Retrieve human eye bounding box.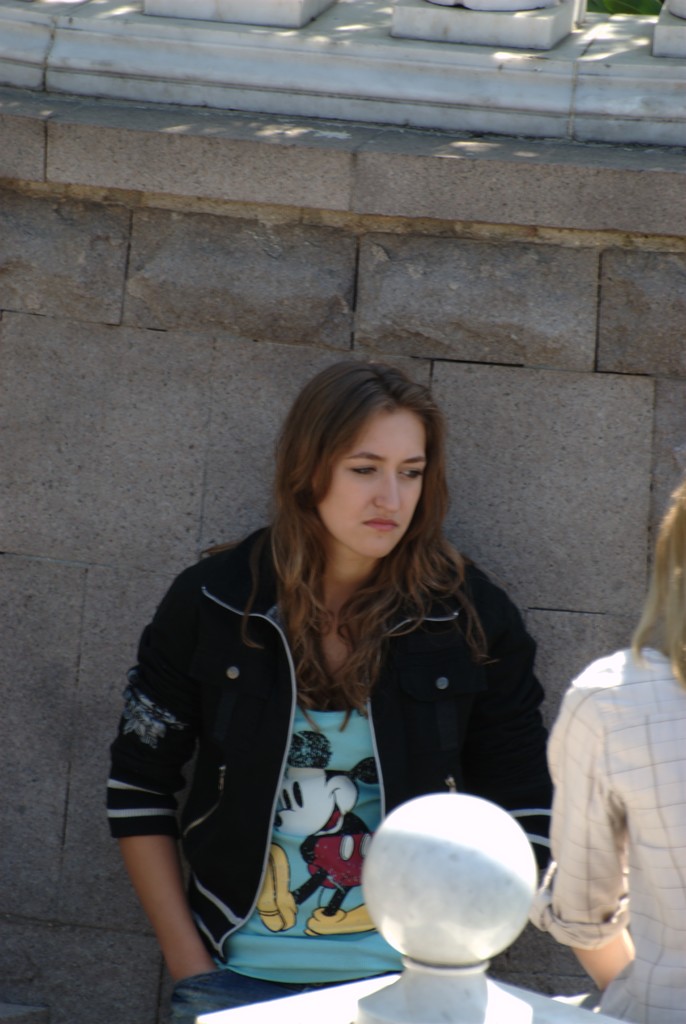
Bounding box: {"left": 347, "top": 461, "right": 379, "bottom": 479}.
